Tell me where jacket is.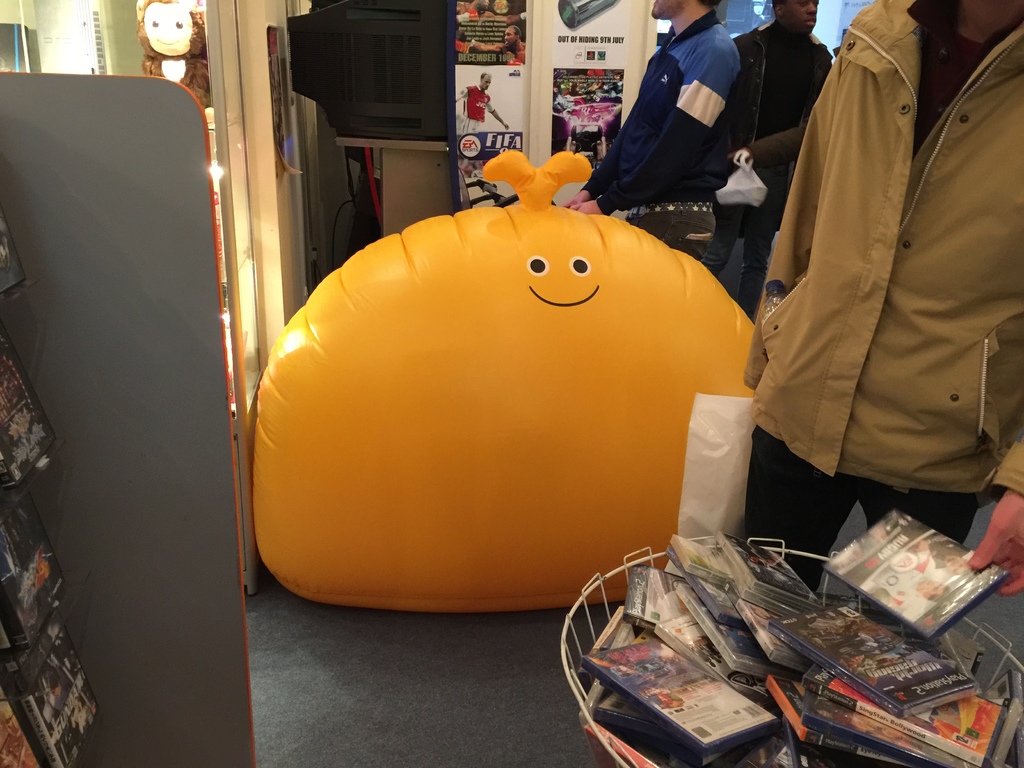
jacket is at [x1=739, y1=0, x2=1005, y2=494].
